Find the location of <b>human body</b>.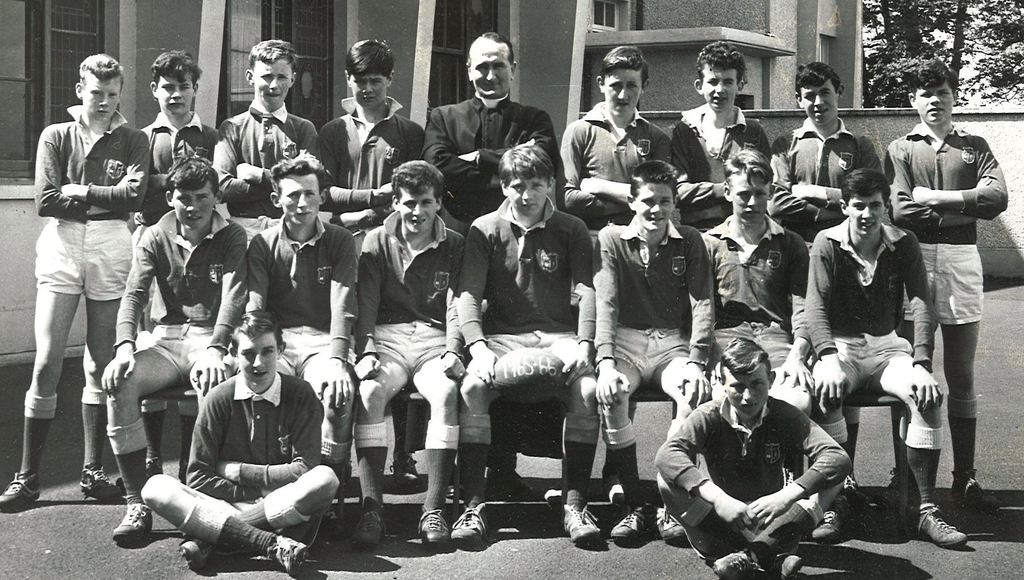
Location: bbox(664, 100, 767, 211).
